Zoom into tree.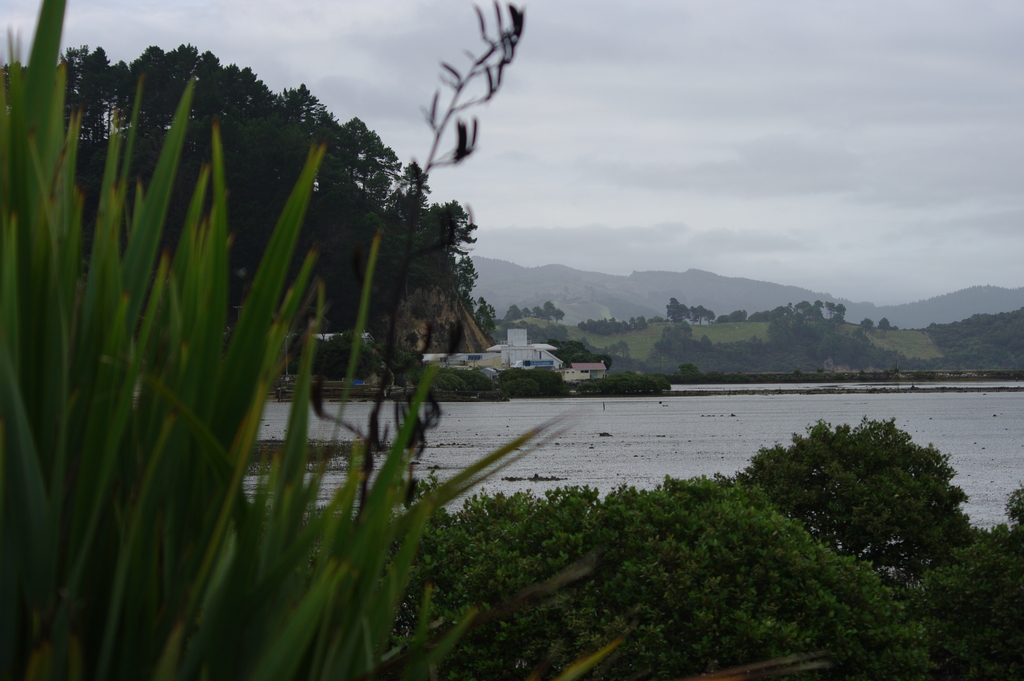
Zoom target: box(0, 44, 402, 384).
